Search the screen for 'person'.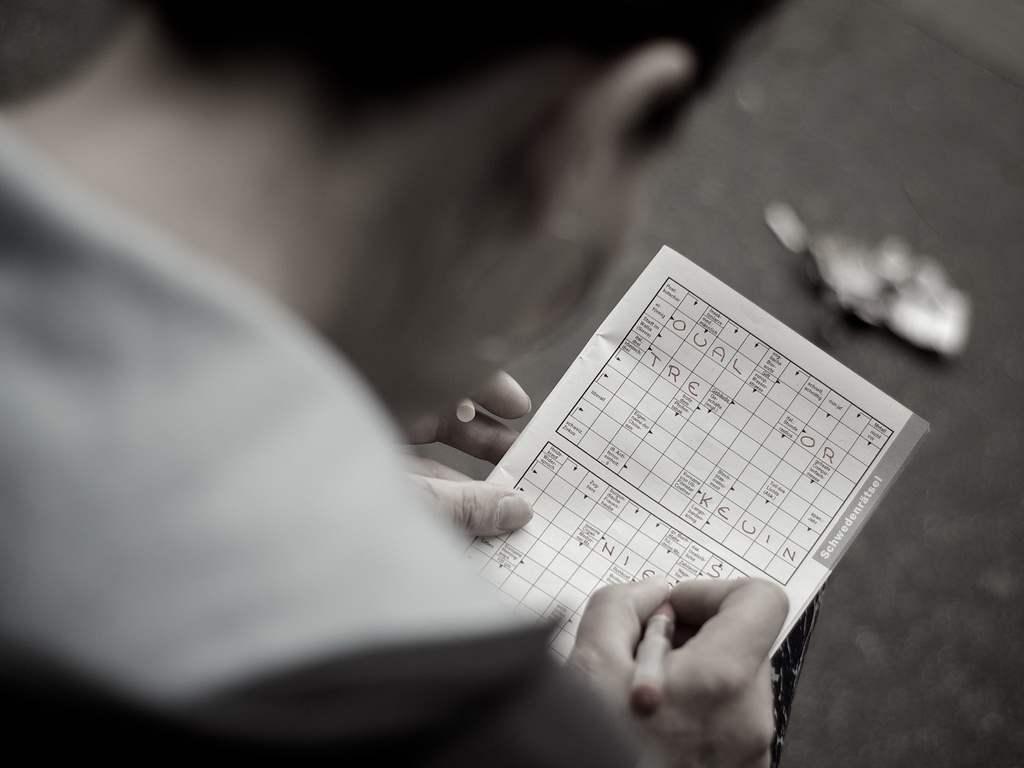
Found at (x1=0, y1=1, x2=813, y2=767).
